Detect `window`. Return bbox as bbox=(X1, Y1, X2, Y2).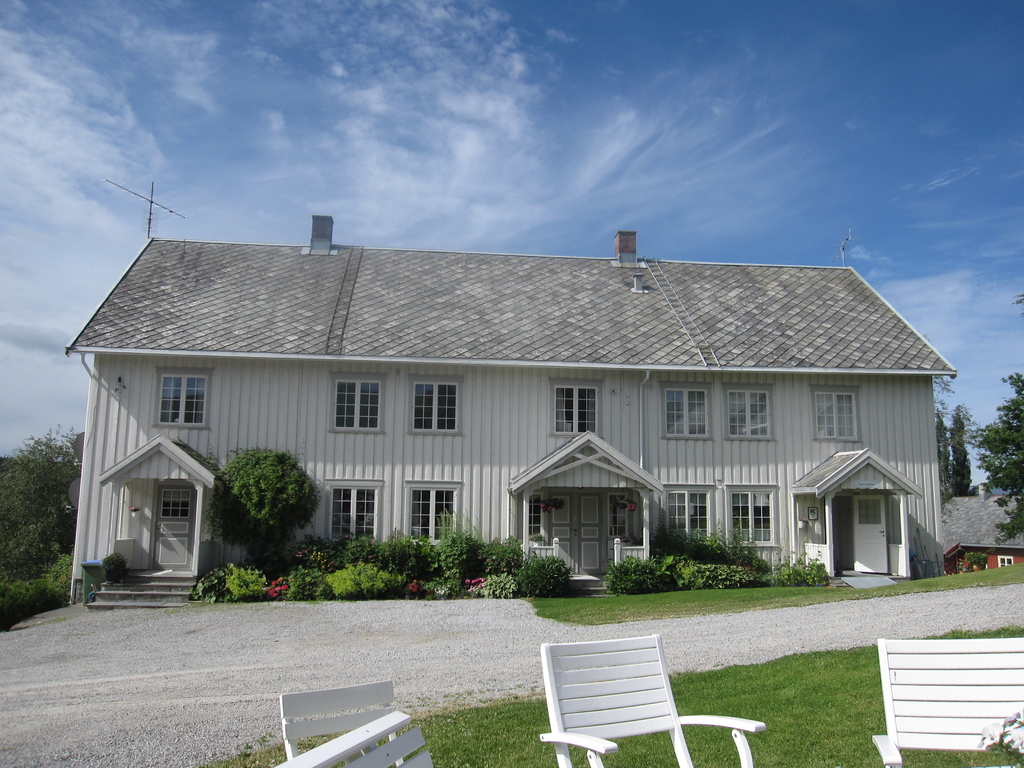
bbox=(327, 376, 388, 436).
